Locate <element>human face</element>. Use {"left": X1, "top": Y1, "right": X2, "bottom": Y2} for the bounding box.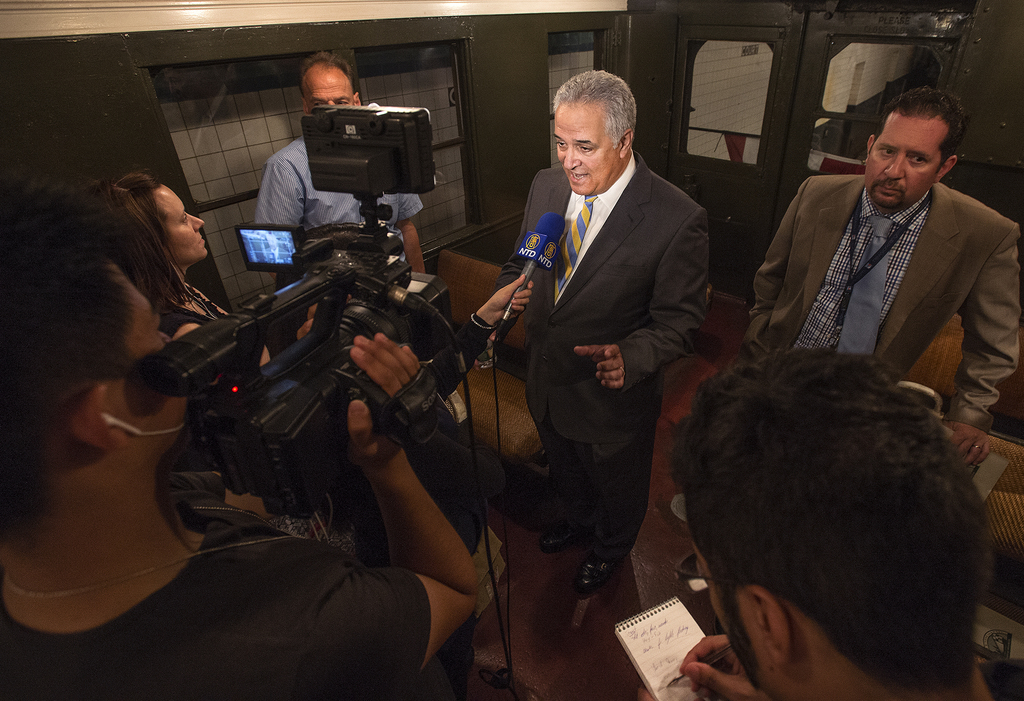
{"left": 300, "top": 77, "right": 358, "bottom": 107}.
